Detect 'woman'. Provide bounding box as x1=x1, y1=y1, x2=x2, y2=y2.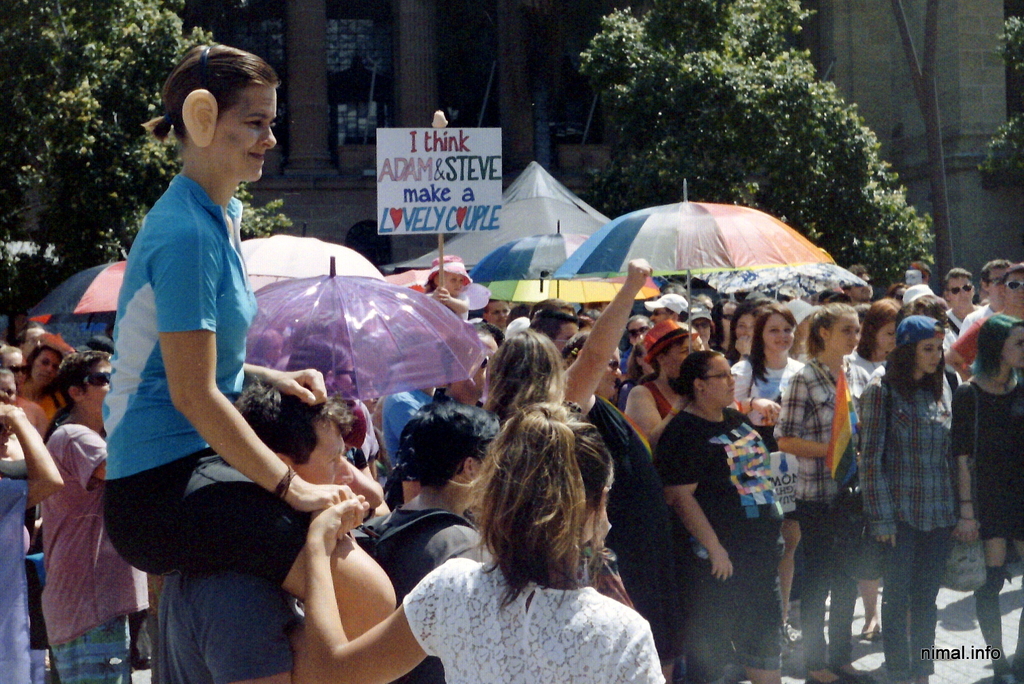
x1=715, y1=304, x2=771, y2=369.
